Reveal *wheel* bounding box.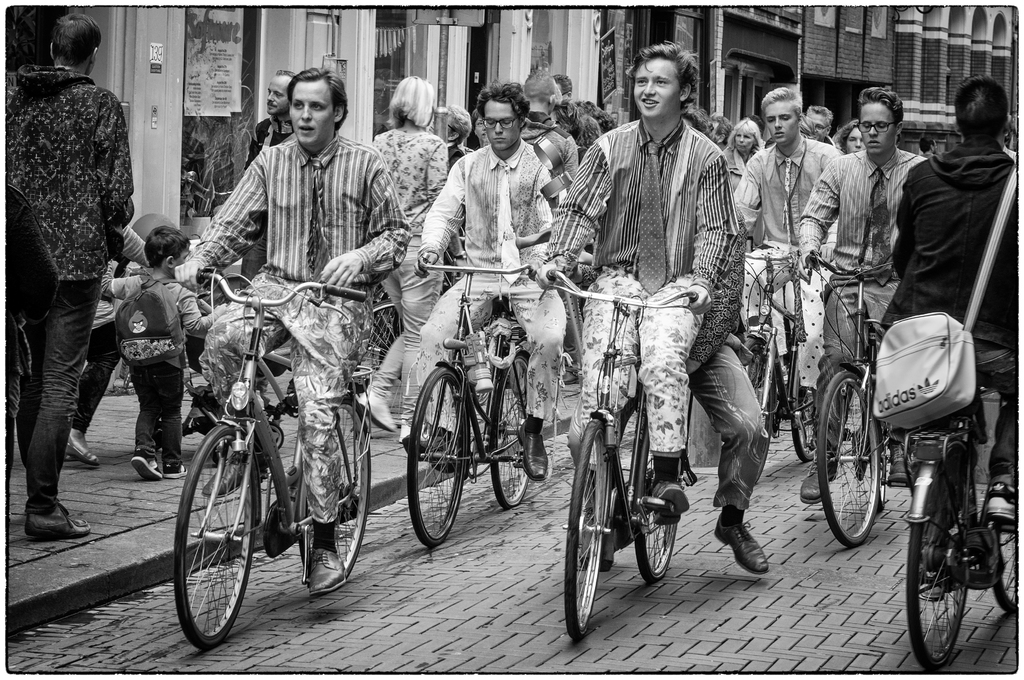
Revealed: [997,509,1023,613].
